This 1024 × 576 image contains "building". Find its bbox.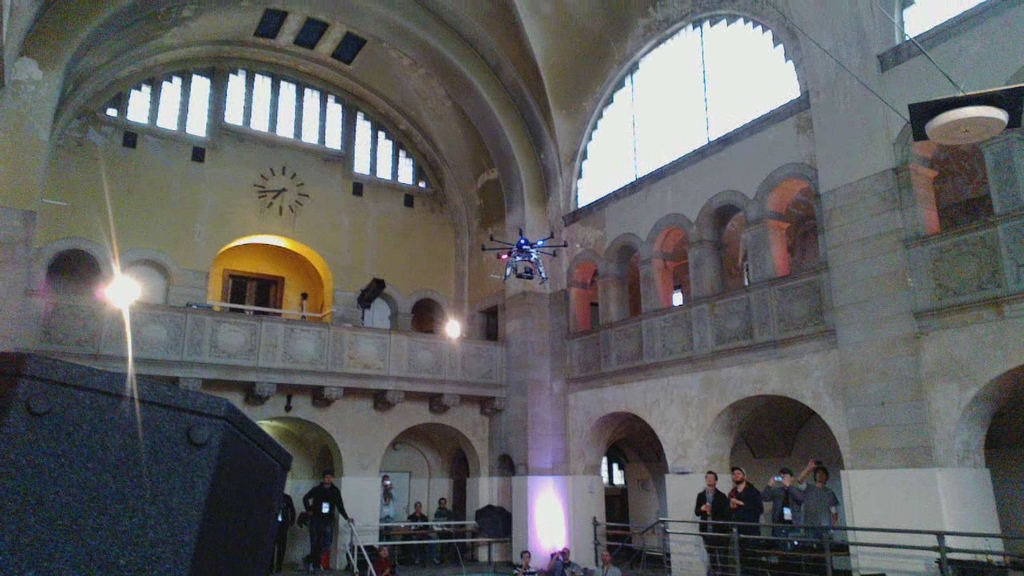
rect(0, 0, 1019, 575).
